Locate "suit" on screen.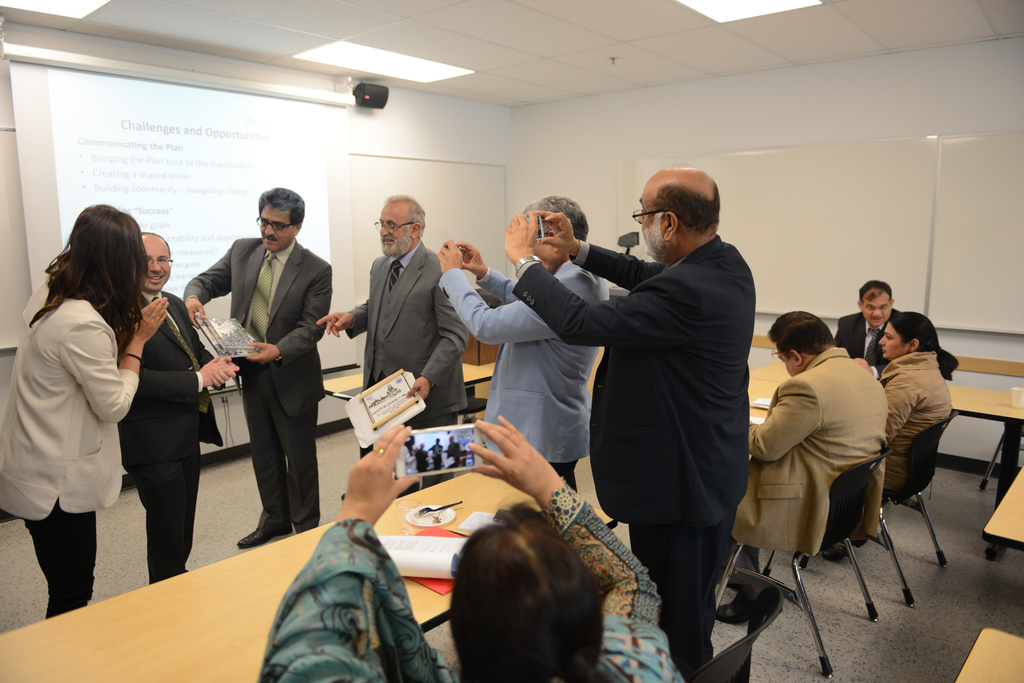
On screen at <region>199, 196, 323, 554</region>.
